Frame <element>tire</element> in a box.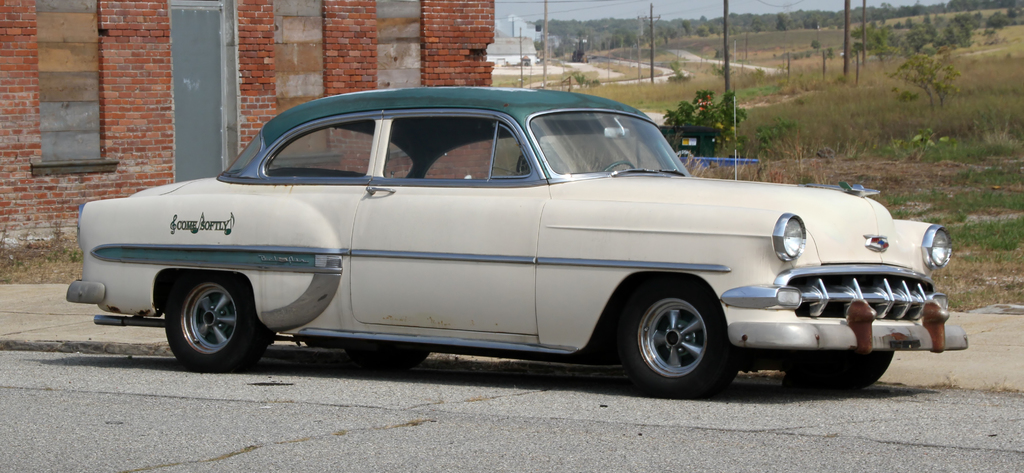
(783, 346, 894, 390).
